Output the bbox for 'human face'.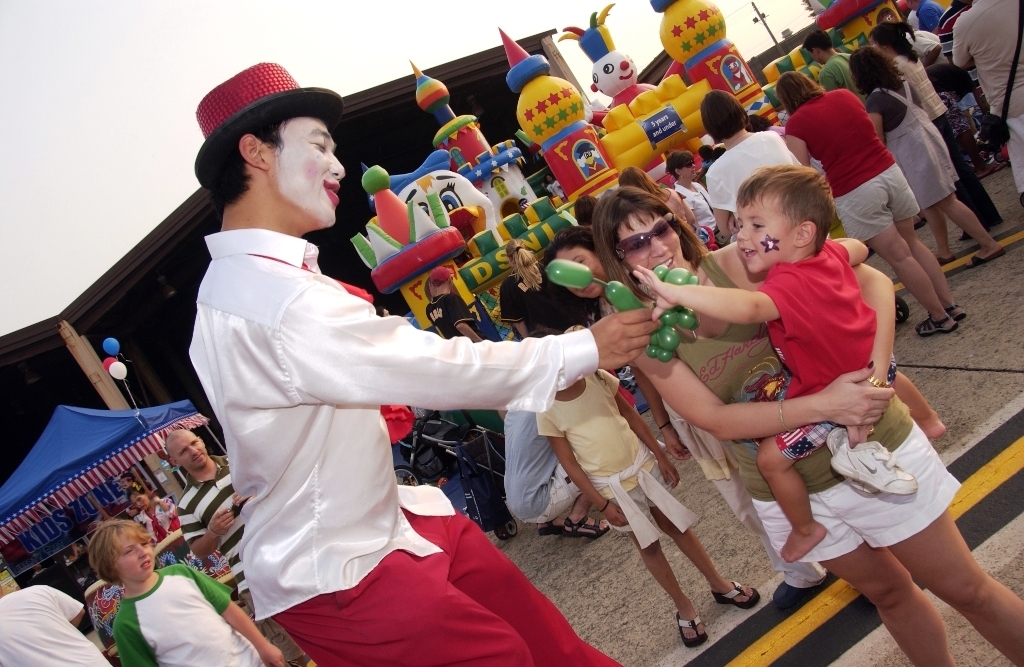
x1=737 y1=196 x2=783 y2=268.
